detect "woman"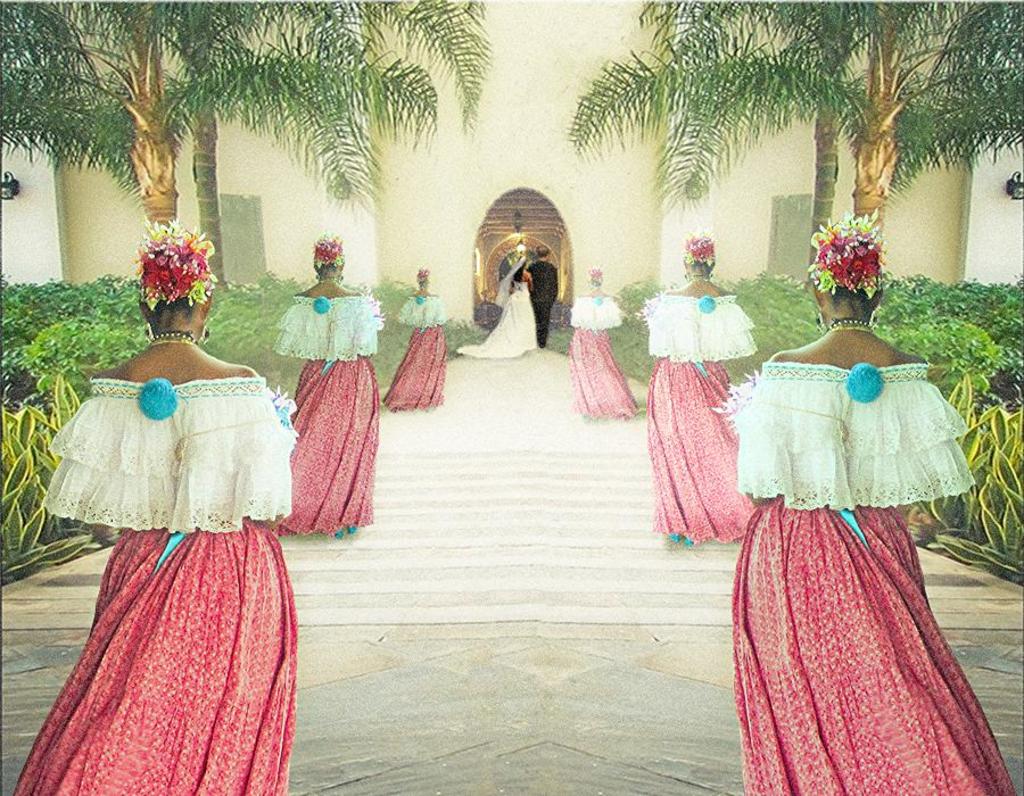
(left=571, top=272, right=641, bottom=417)
